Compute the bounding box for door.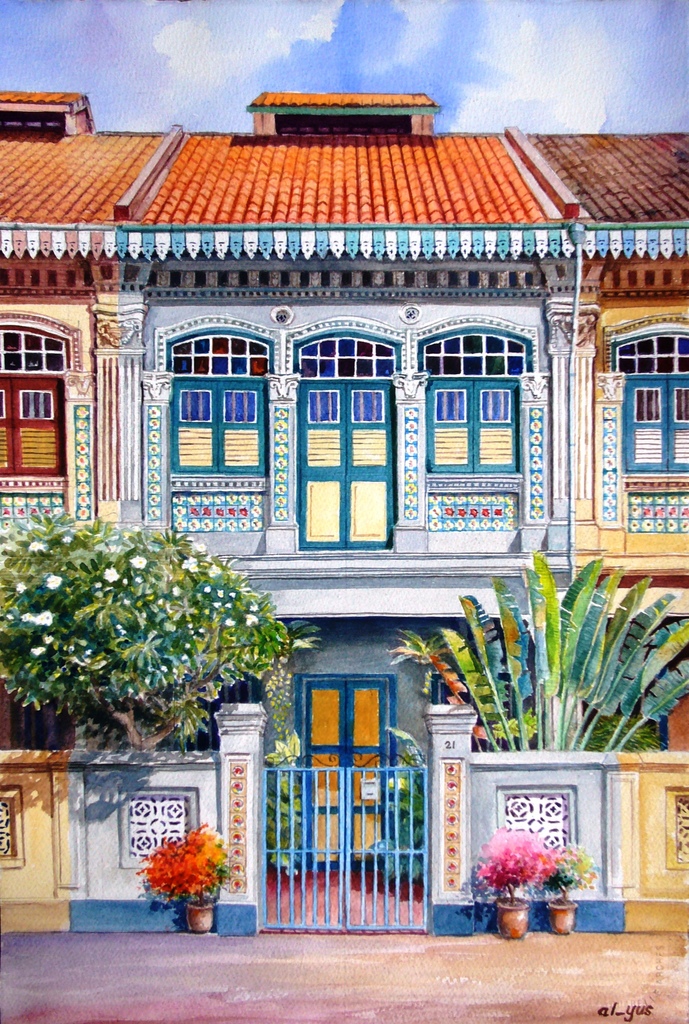
(615, 381, 687, 467).
